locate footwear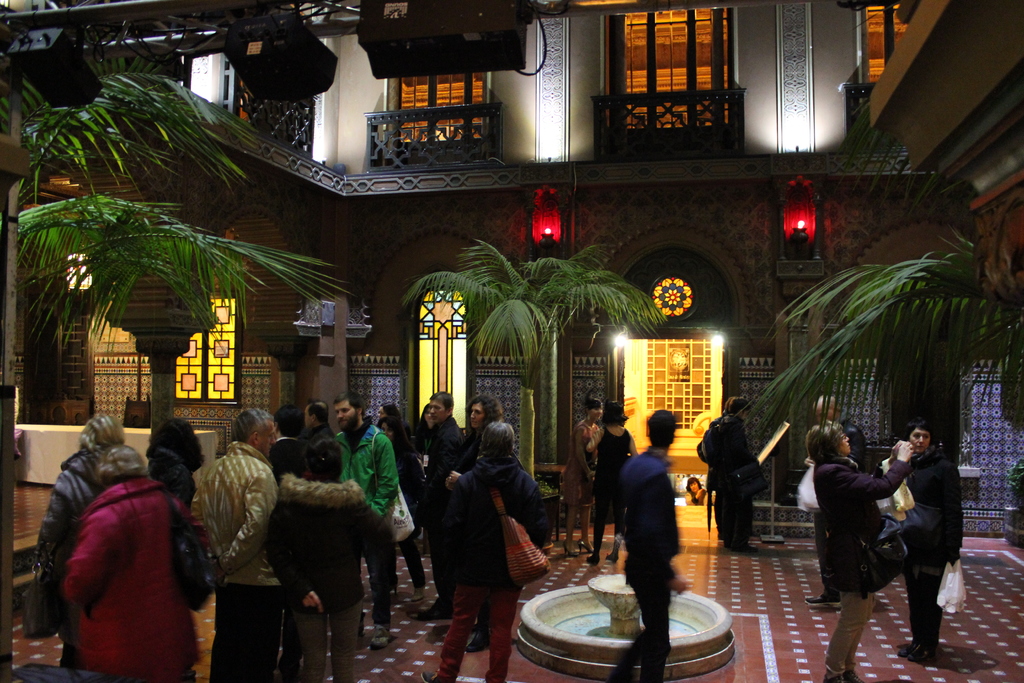
Rect(413, 672, 452, 682)
